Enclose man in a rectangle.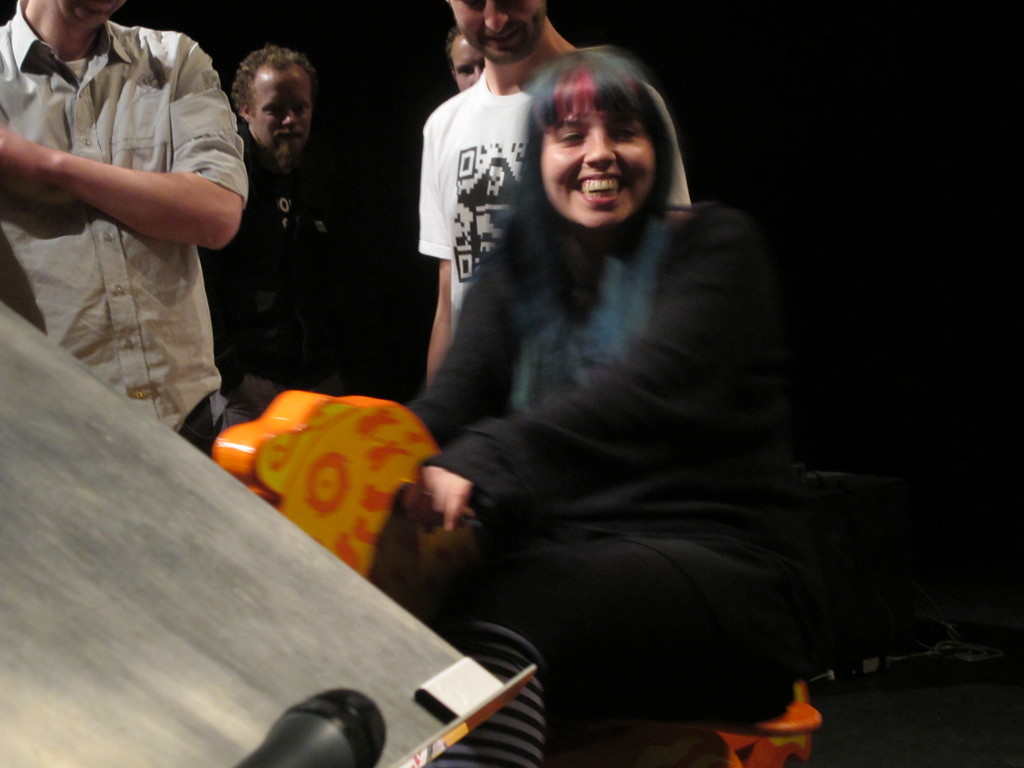
{"x1": 12, "y1": 0, "x2": 253, "y2": 454}.
